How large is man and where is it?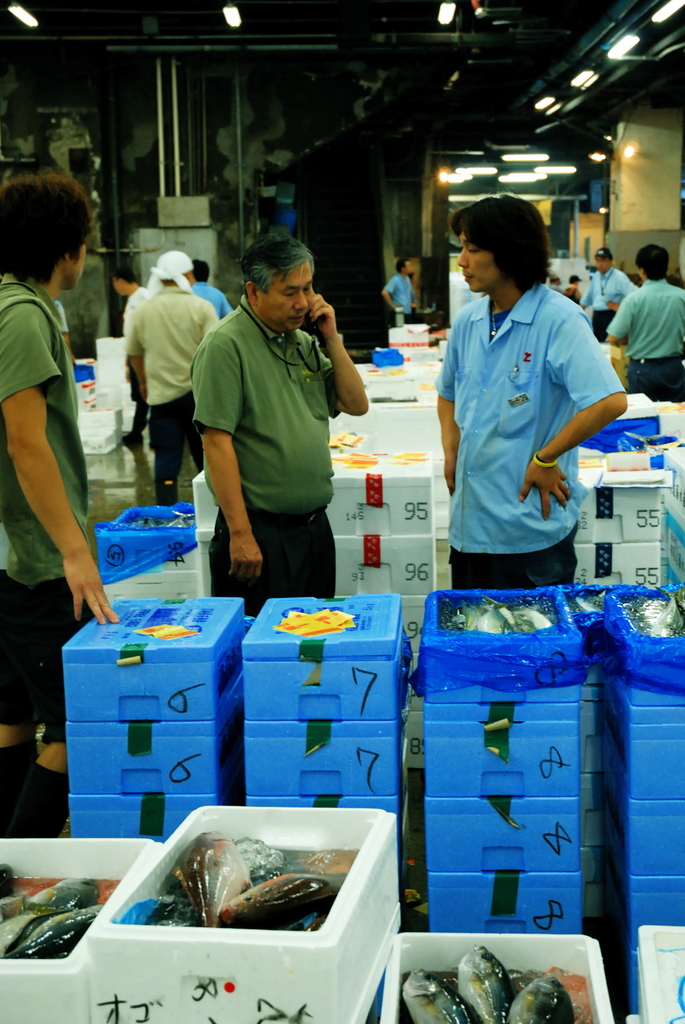
Bounding box: locate(106, 259, 148, 364).
